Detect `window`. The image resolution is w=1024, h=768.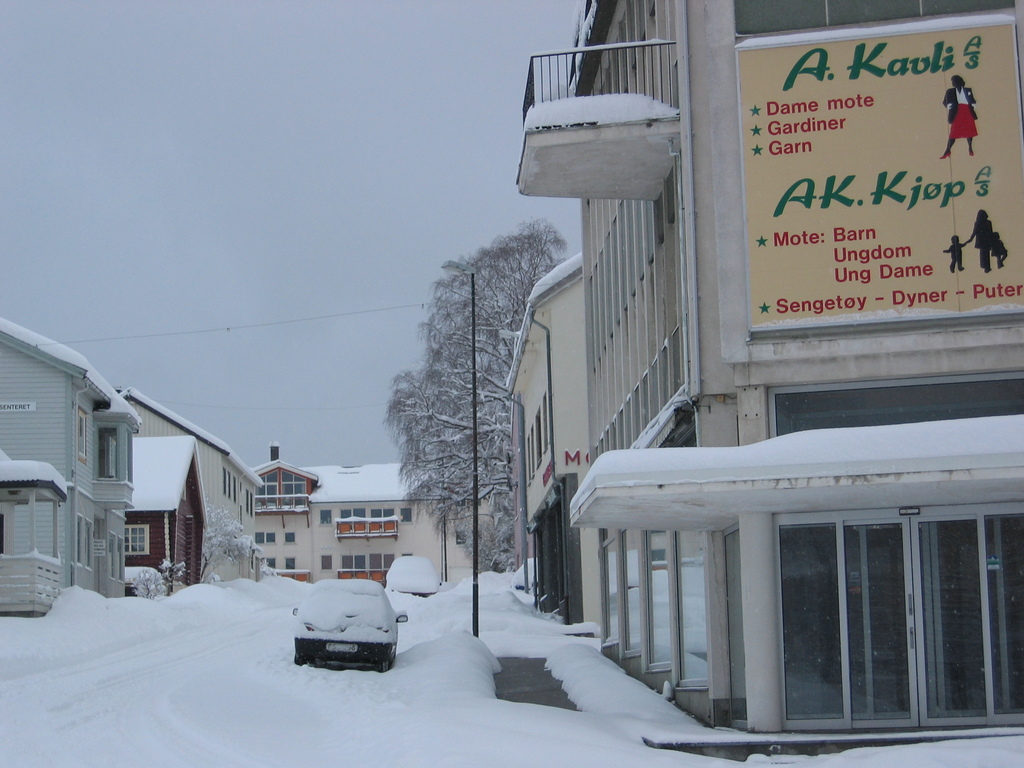
BBox(338, 506, 365, 521).
